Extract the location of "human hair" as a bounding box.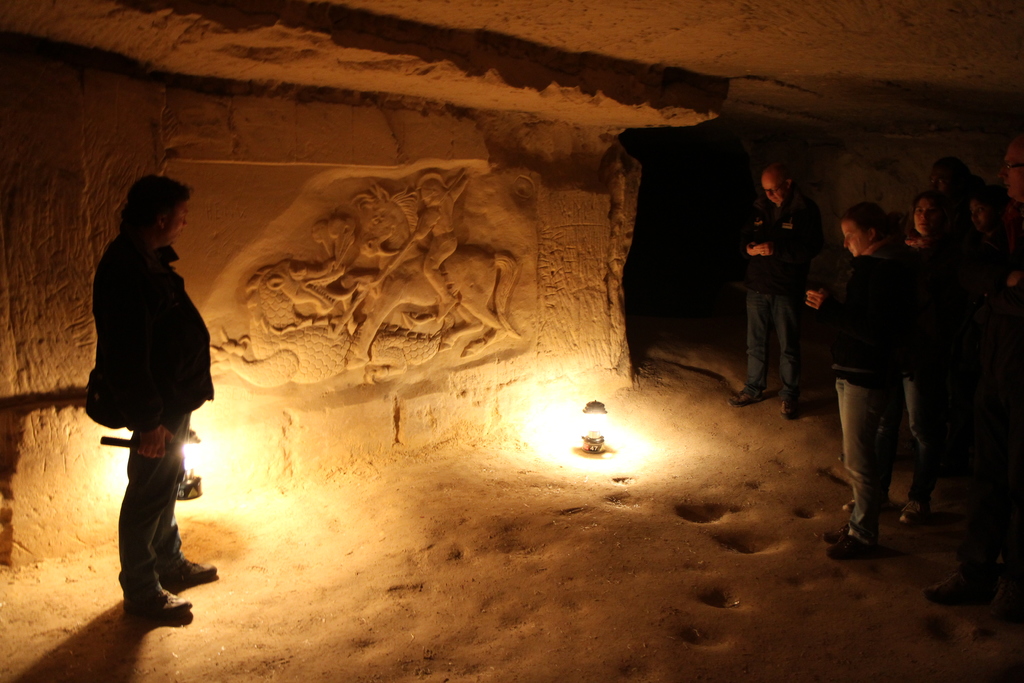
bbox=(760, 162, 794, 177).
